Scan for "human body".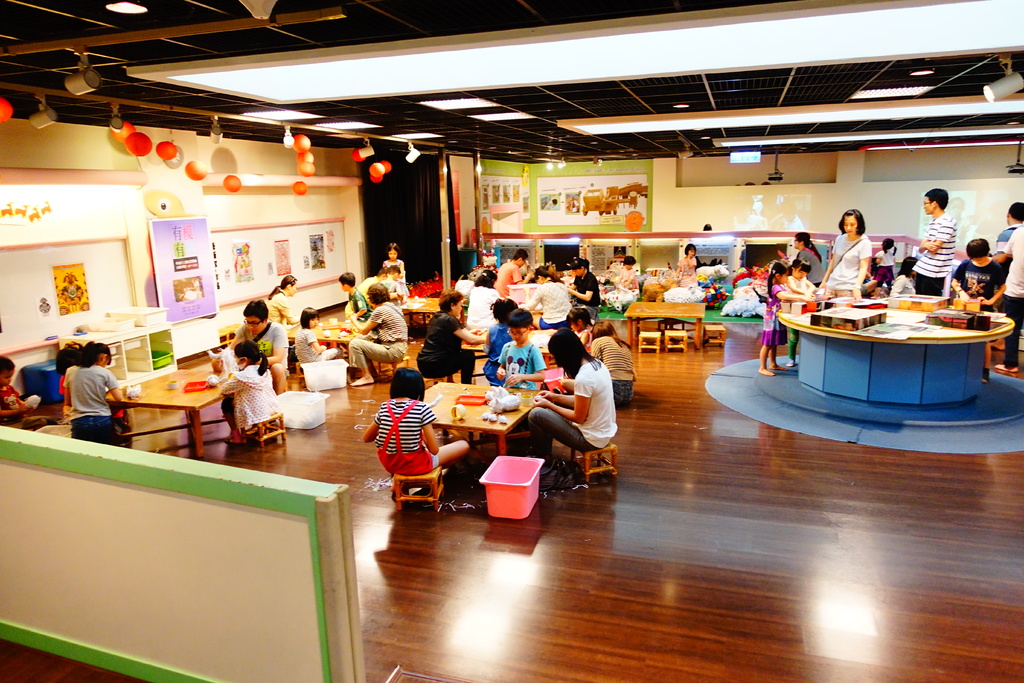
Scan result: box(565, 259, 599, 308).
